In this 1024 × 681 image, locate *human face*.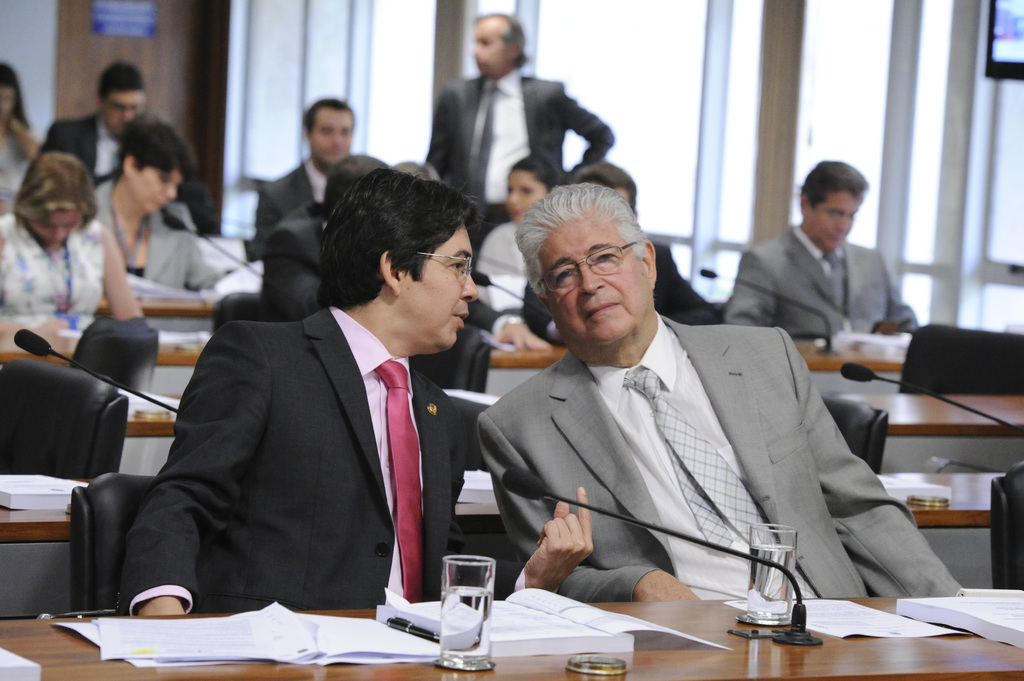
Bounding box: rect(310, 110, 355, 168).
